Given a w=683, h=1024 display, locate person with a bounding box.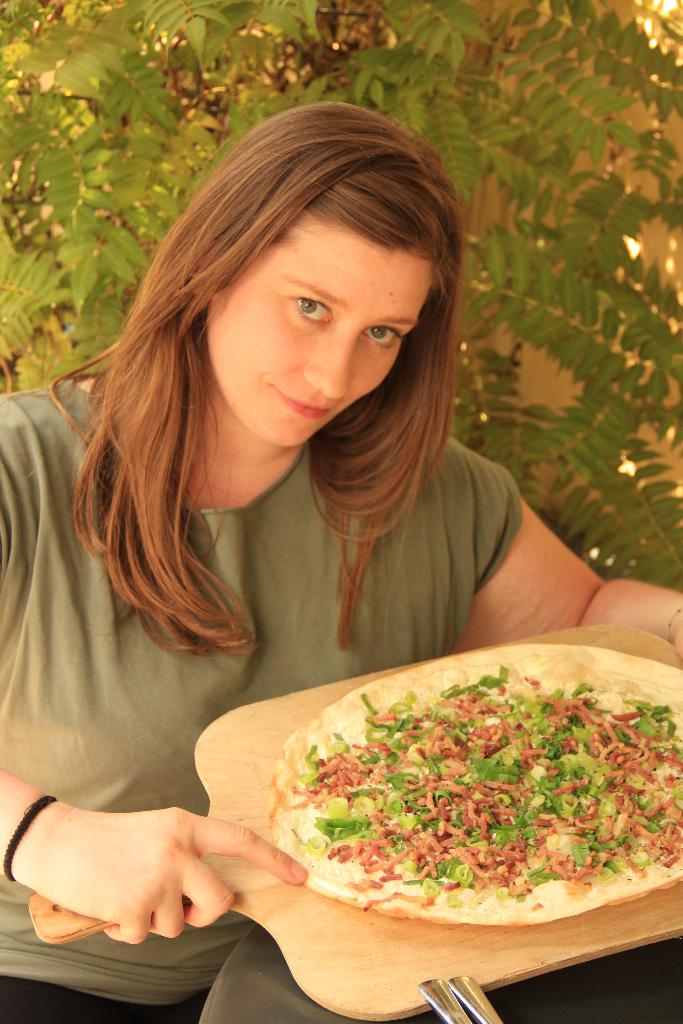
Located: box=[0, 102, 682, 1023].
